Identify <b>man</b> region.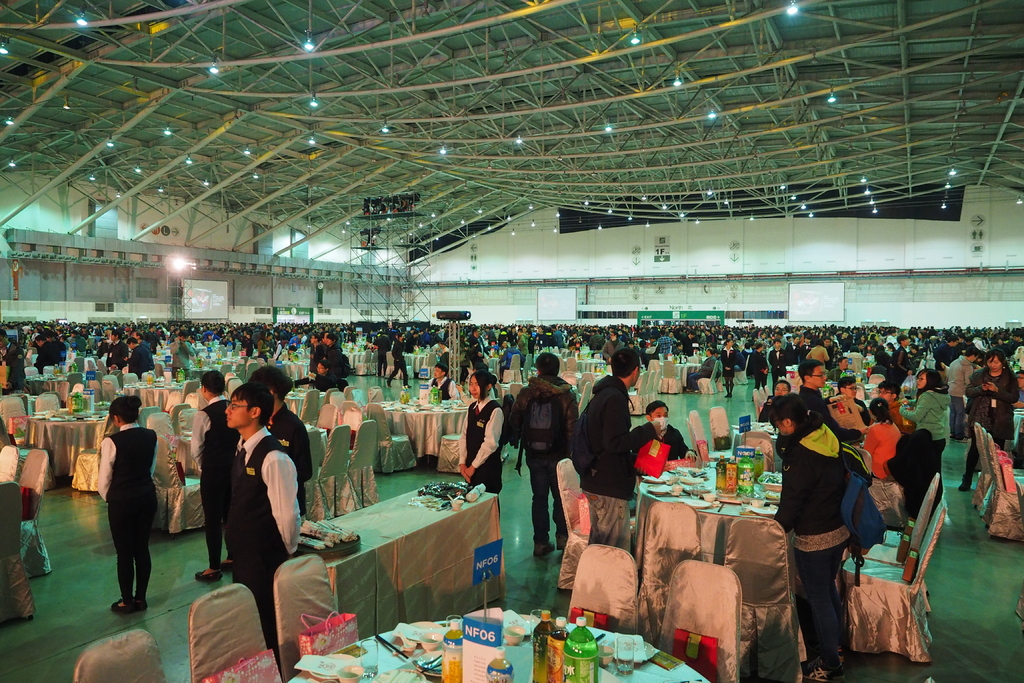
Region: select_region(211, 368, 335, 675).
